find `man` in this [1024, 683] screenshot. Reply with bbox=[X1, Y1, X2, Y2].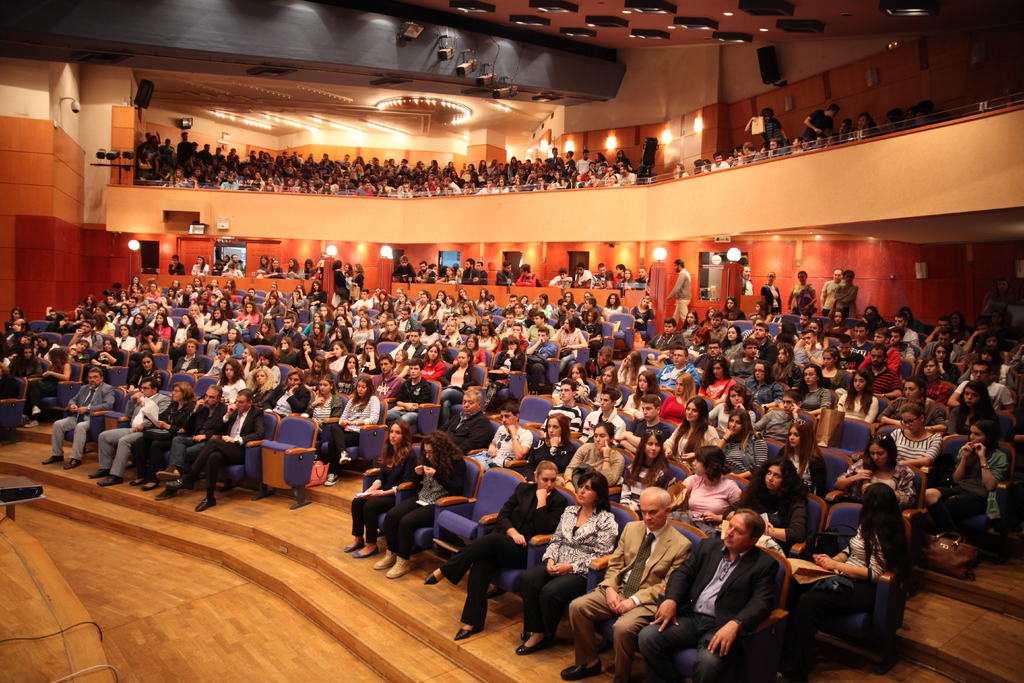
bbox=[64, 318, 99, 358].
